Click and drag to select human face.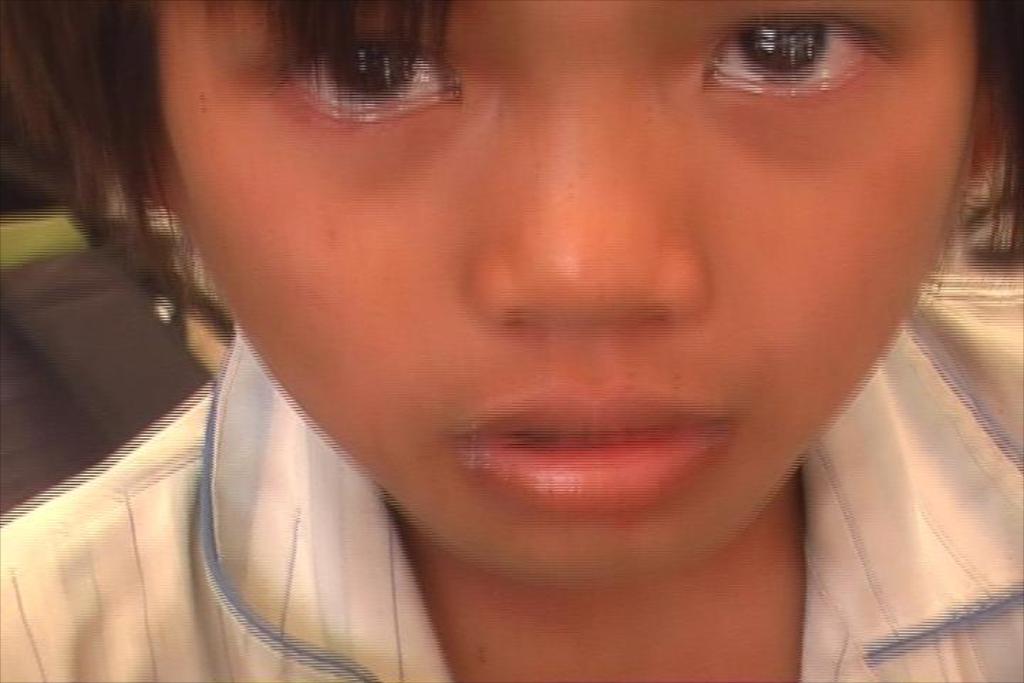
Selection: <bbox>159, 0, 970, 568</bbox>.
